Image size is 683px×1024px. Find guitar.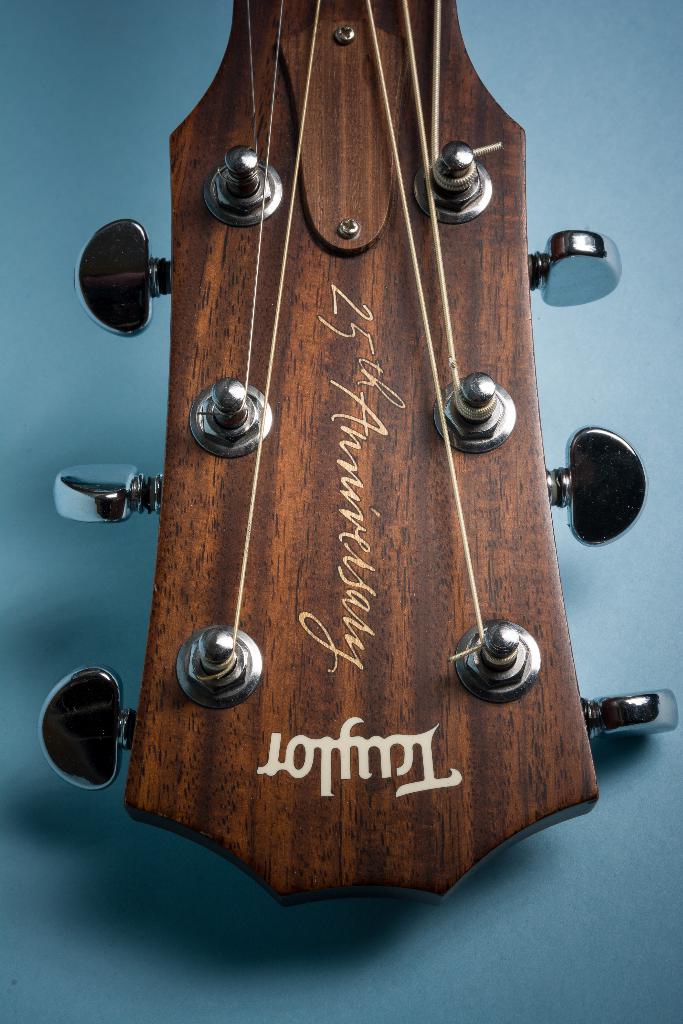
[142,115,614,927].
